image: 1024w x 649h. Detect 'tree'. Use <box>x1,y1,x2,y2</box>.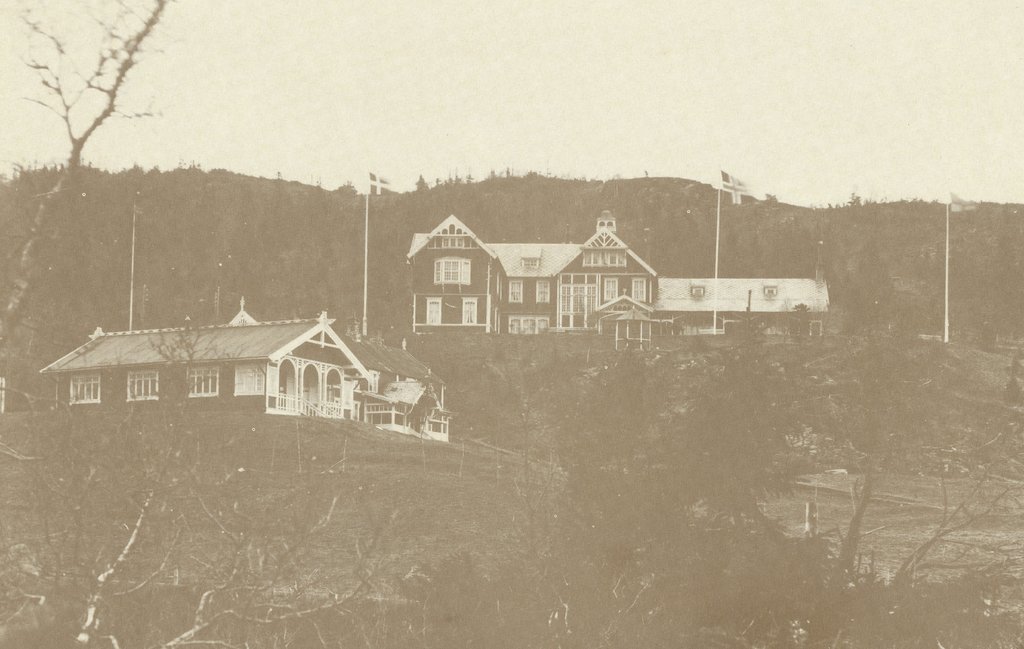
<box>16,0,215,257</box>.
